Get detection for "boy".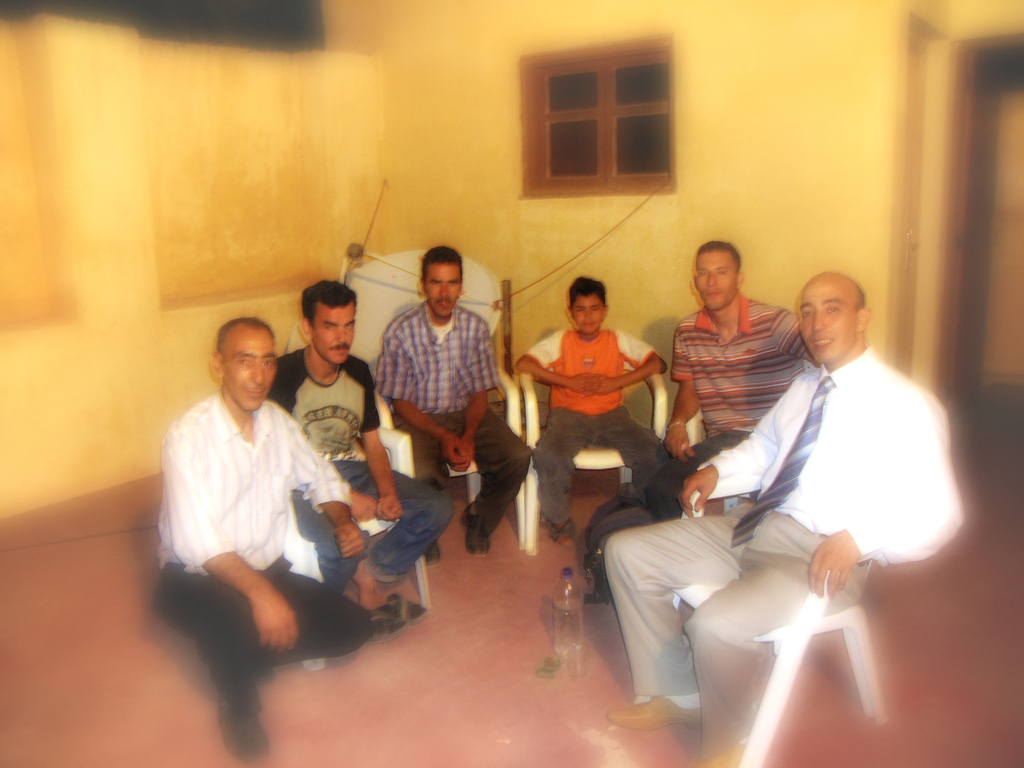
Detection: BBox(507, 269, 668, 555).
